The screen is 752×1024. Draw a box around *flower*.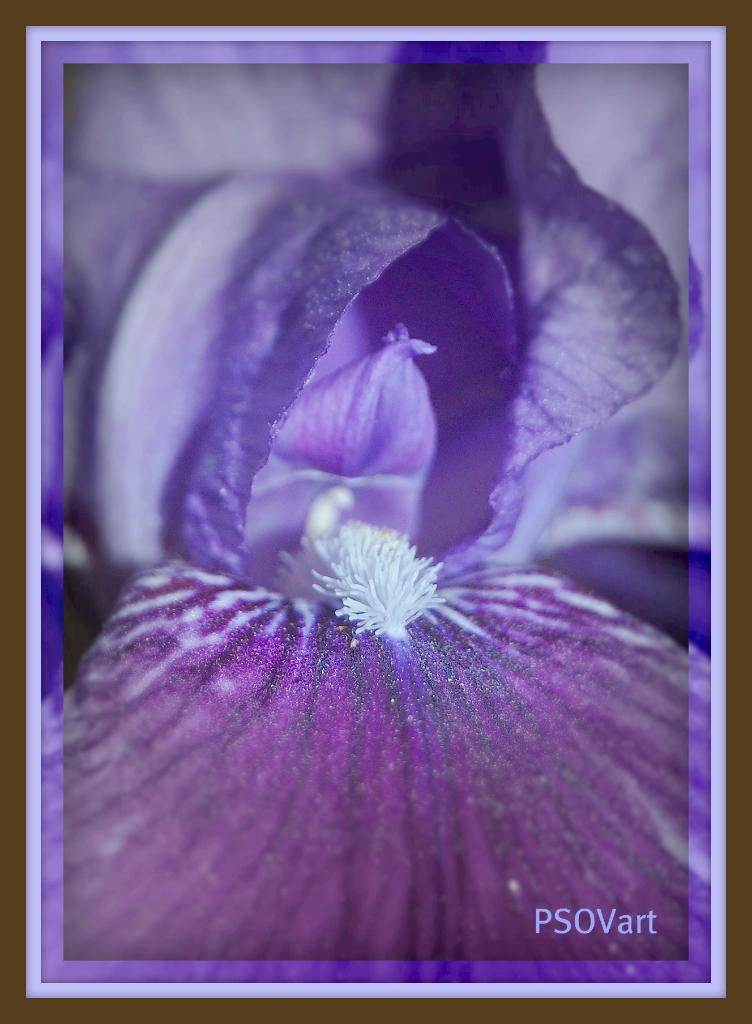
[left=20, top=84, right=739, bottom=945].
